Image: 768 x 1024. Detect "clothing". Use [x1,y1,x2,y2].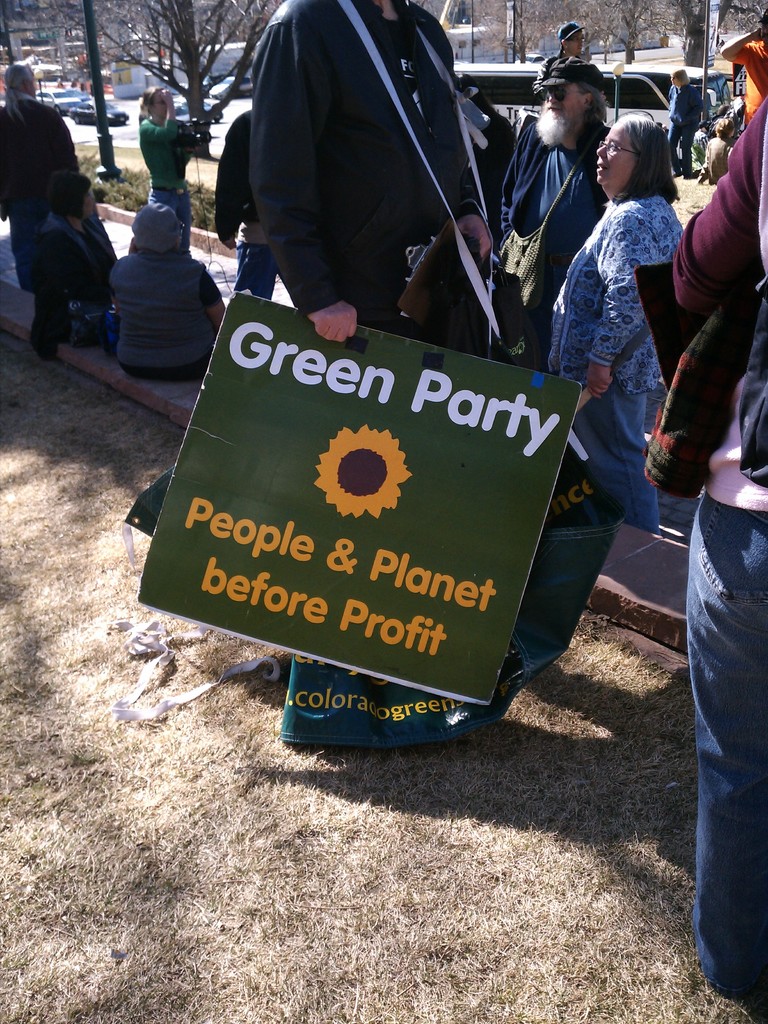
[501,124,608,309].
